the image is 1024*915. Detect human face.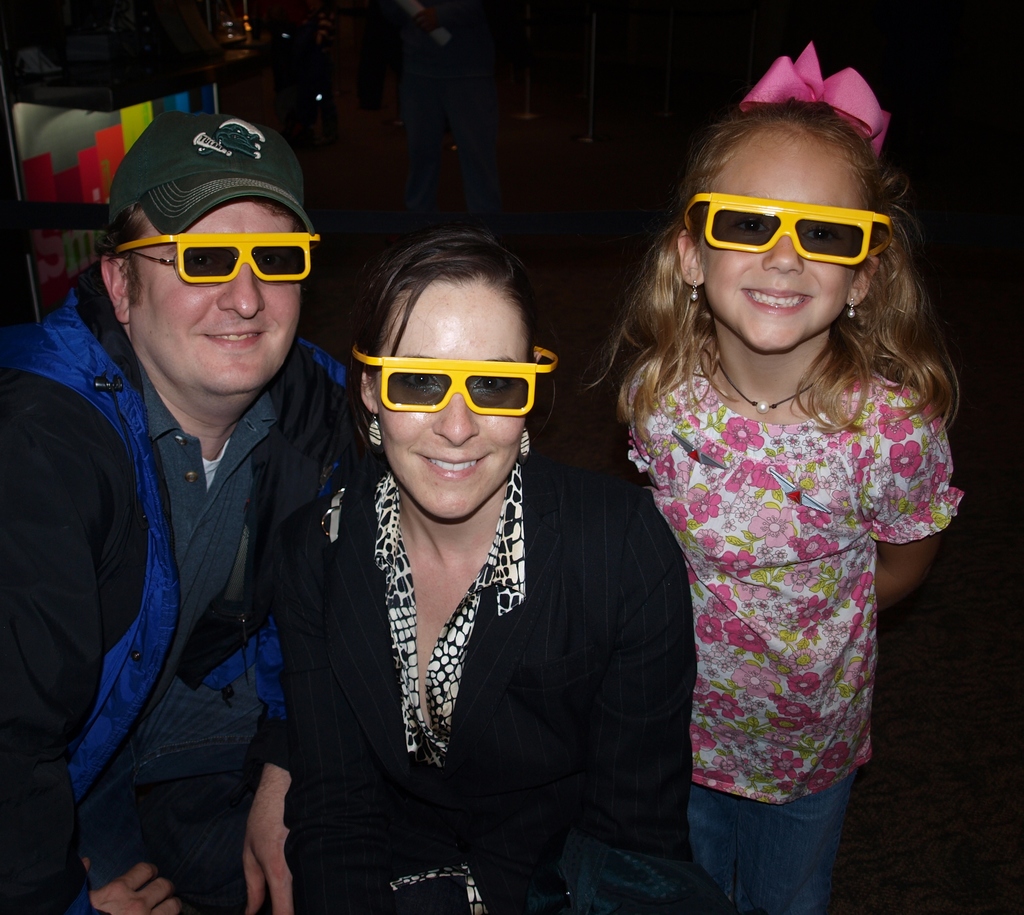
Detection: crop(371, 266, 535, 520).
